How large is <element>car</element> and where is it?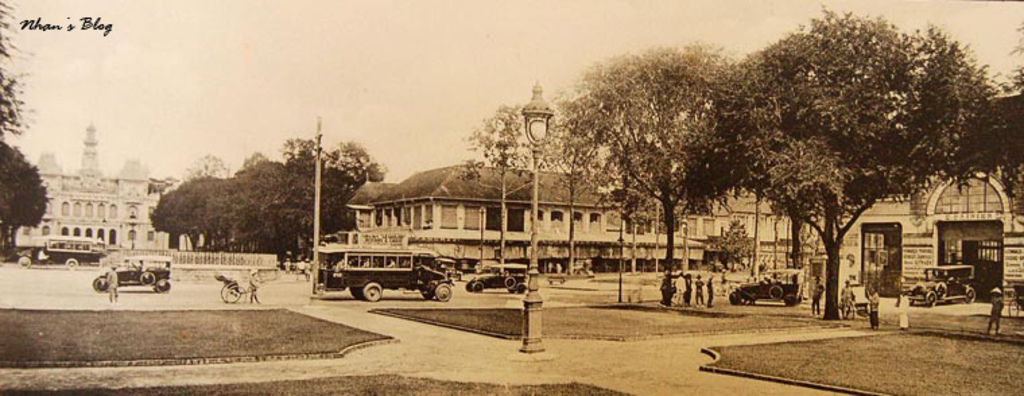
Bounding box: 468 264 534 294.
